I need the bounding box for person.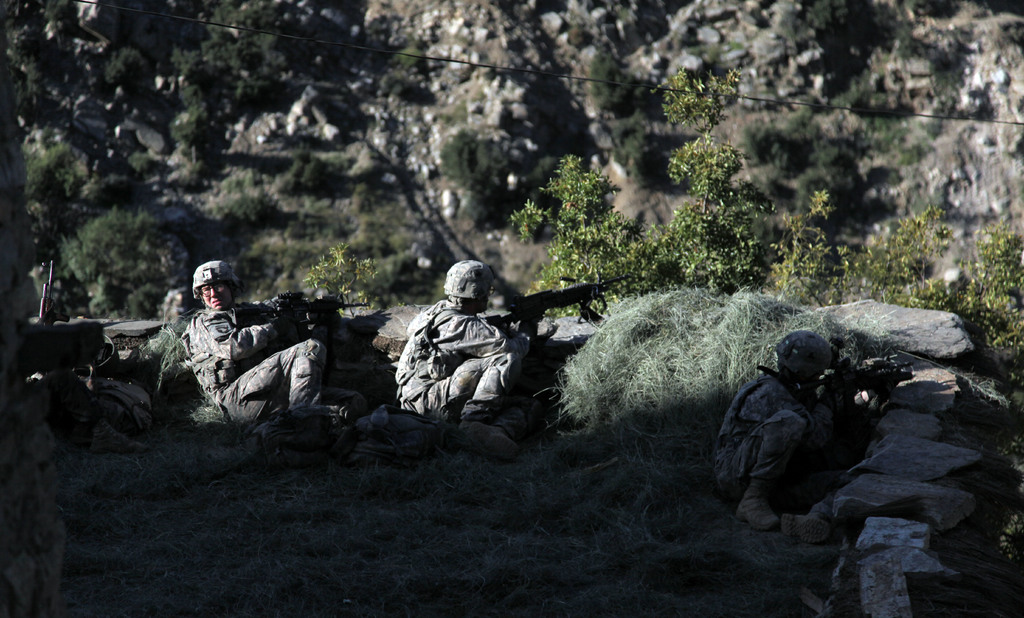
Here it is: select_region(393, 254, 552, 448).
